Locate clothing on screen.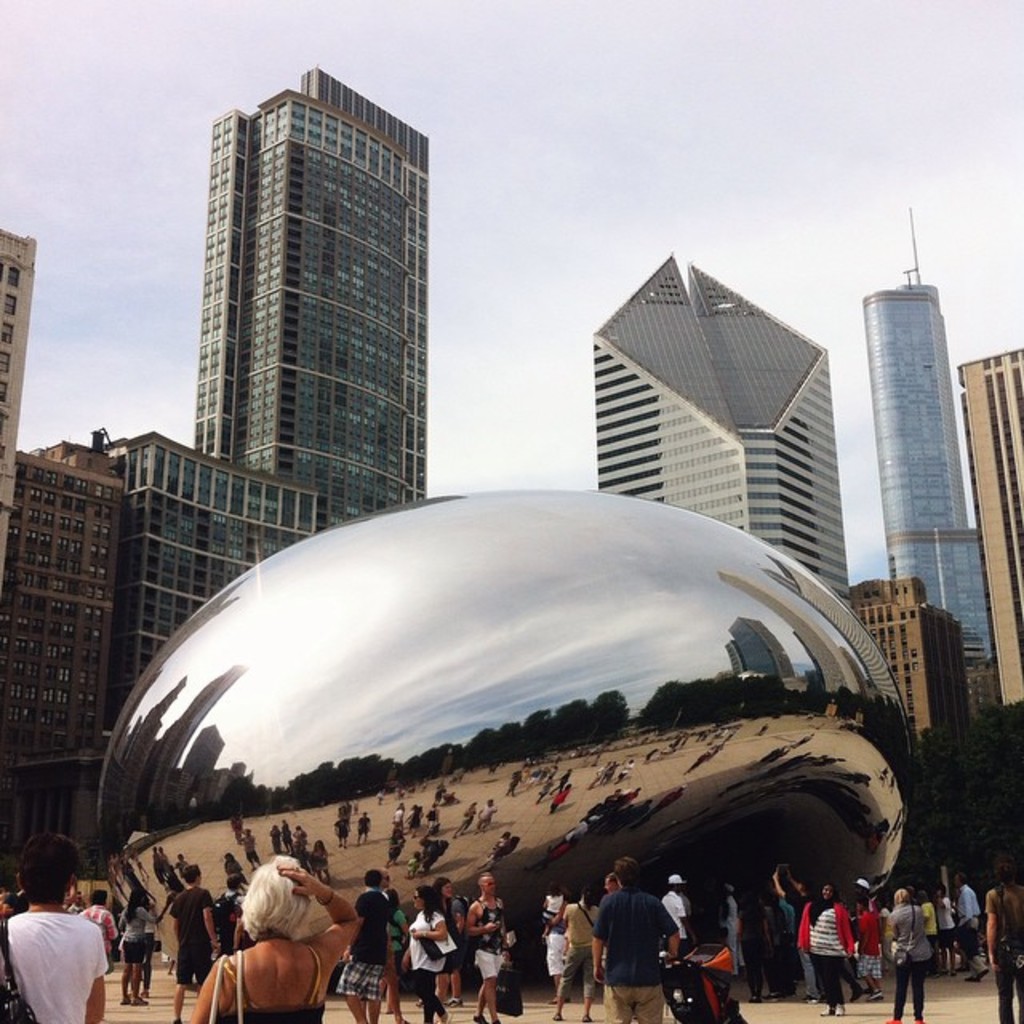
On screen at box(450, 896, 467, 974).
